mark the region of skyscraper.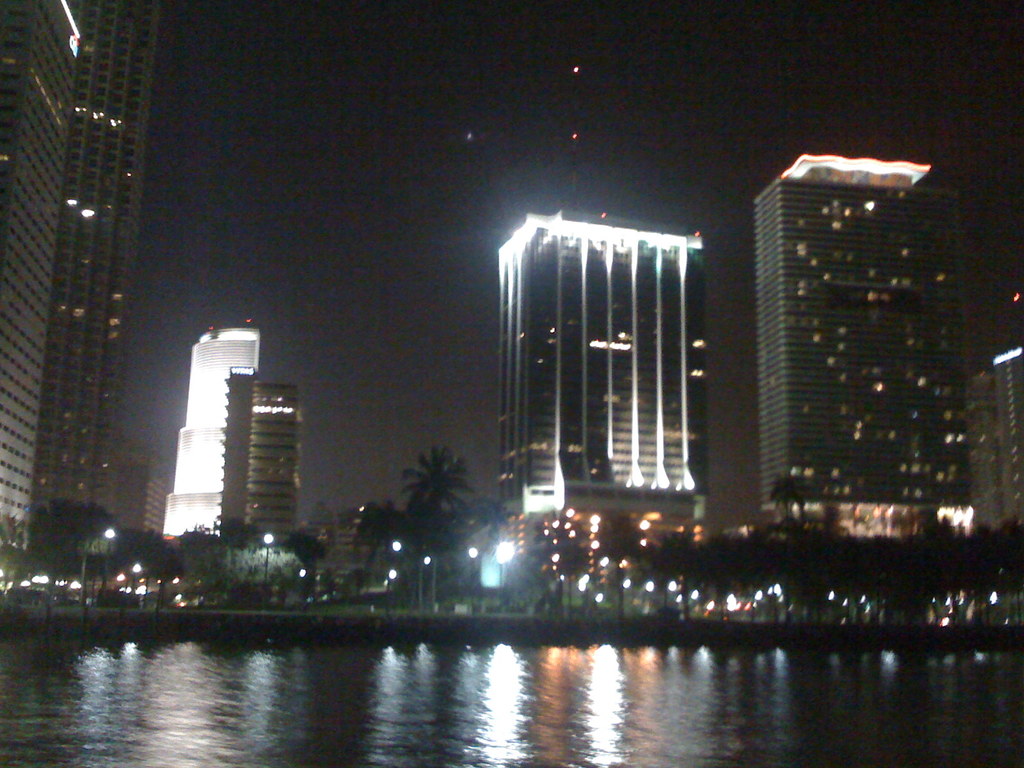
Region: locate(145, 316, 309, 568).
